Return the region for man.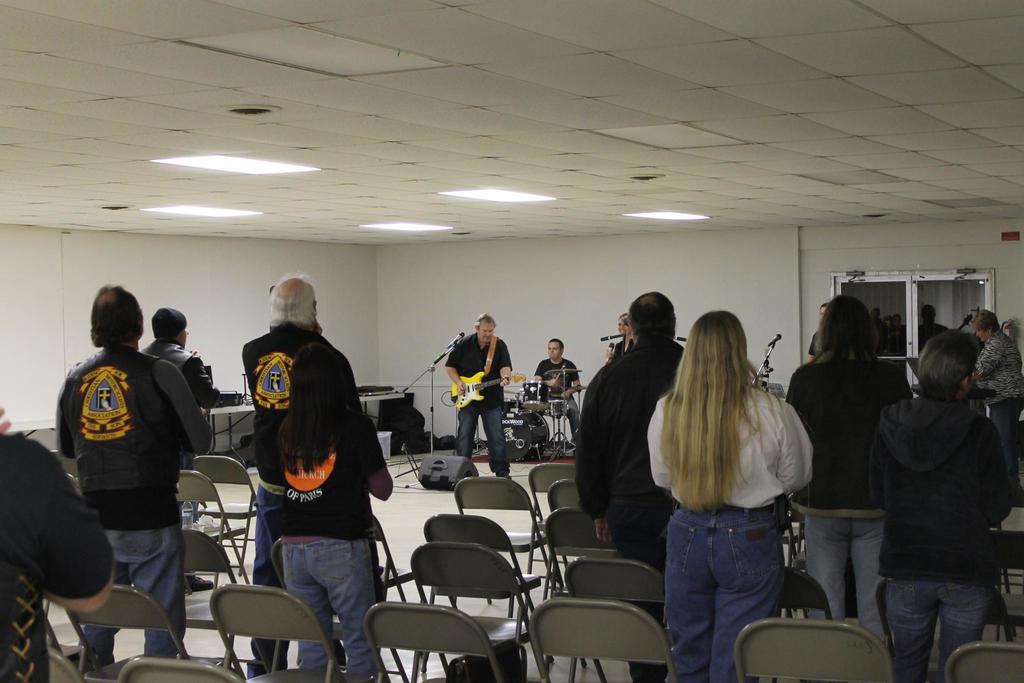
(543,336,582,417).
